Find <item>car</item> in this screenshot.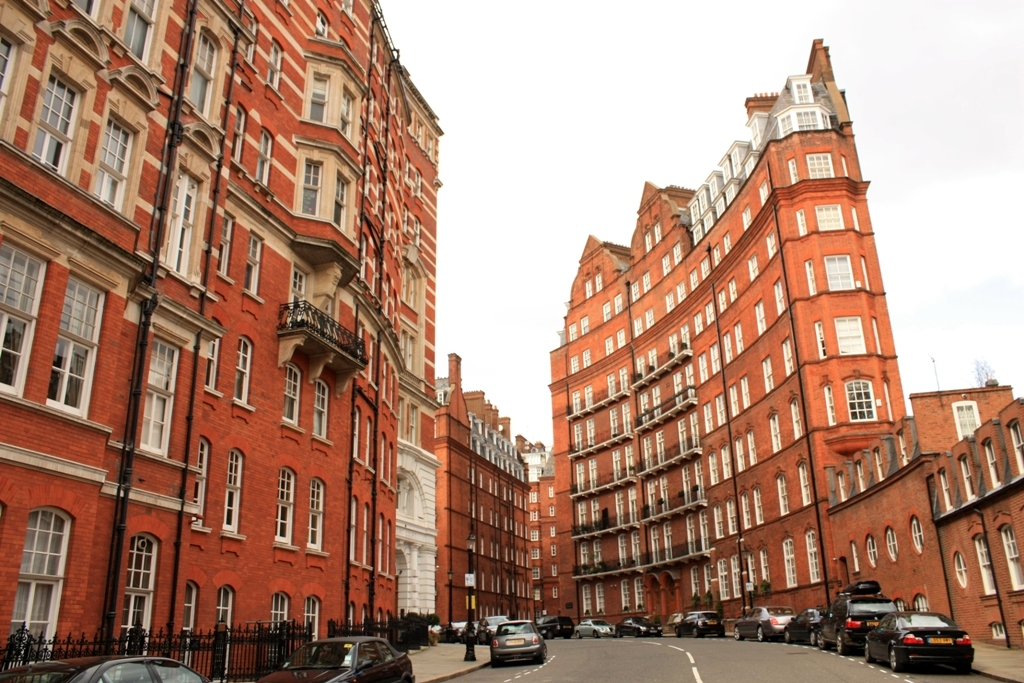
The bounding box for <item>car</item> is [left=491, top=620, right=547, bottom=664].
